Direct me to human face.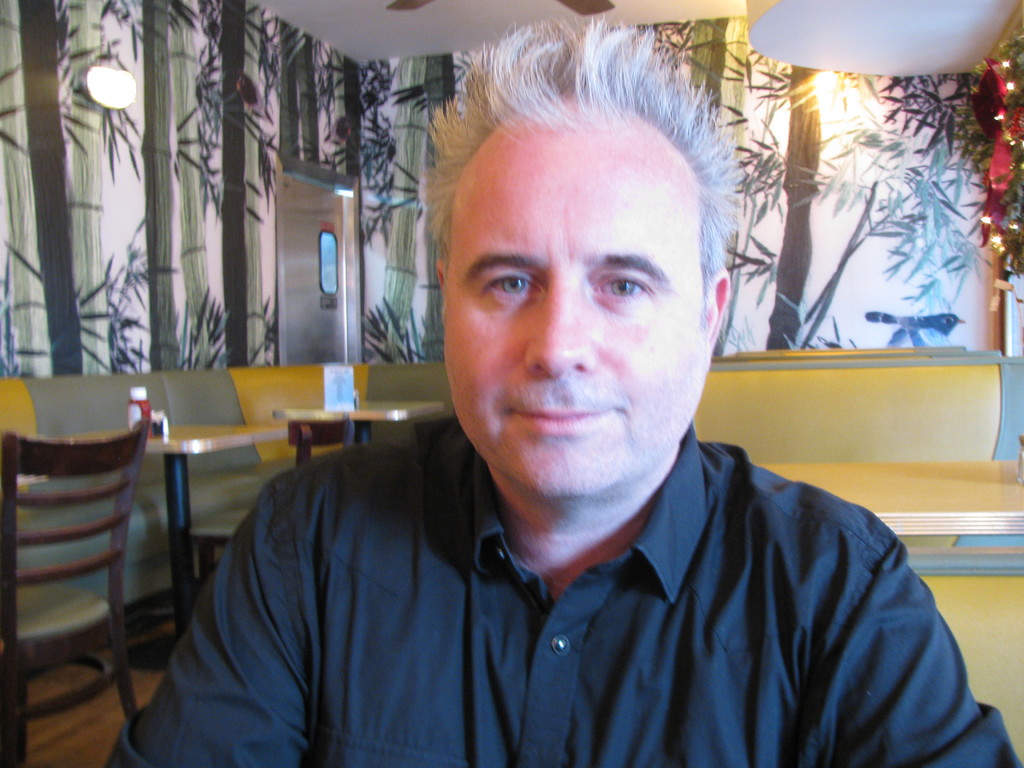
Direction: {"x1": 444, "y1": 124, "x2": 708, "y2": 497}.
